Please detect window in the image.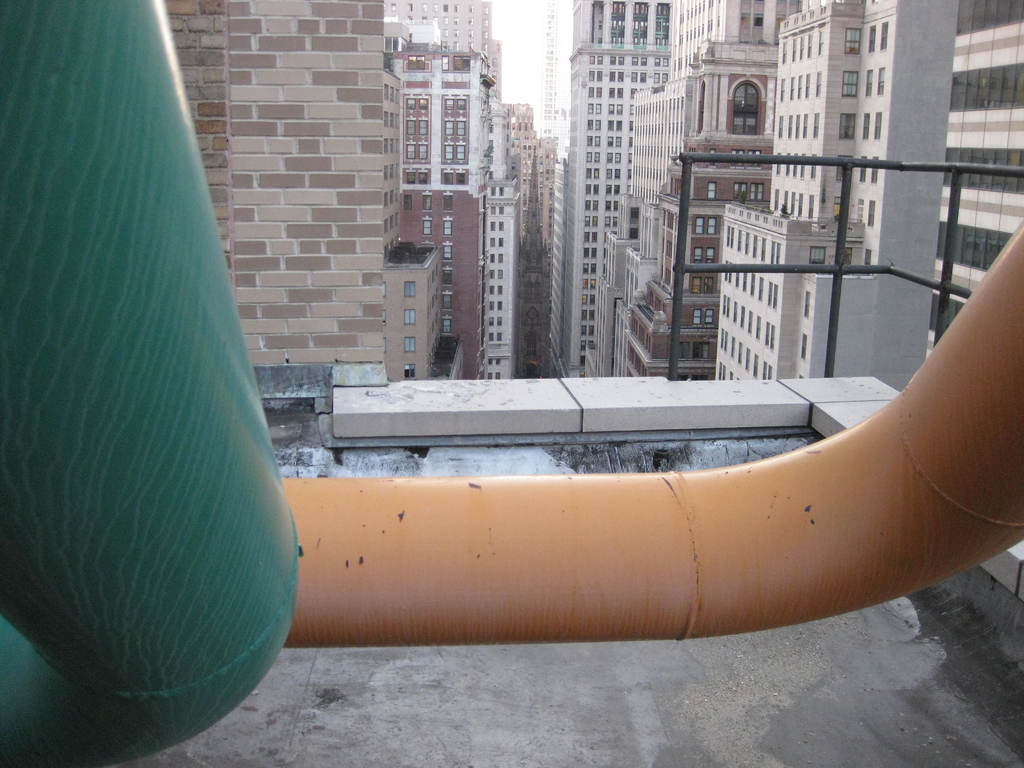
rect(864, 70, 872, 99).
